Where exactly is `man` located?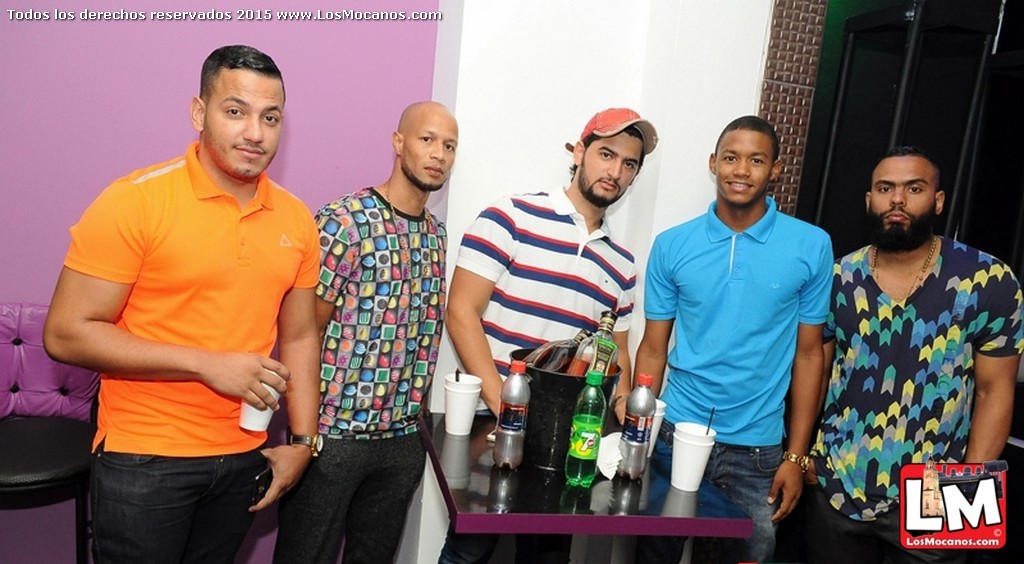
Its bounding box is <bbox>446, 103, 651, 425</bbox>.
